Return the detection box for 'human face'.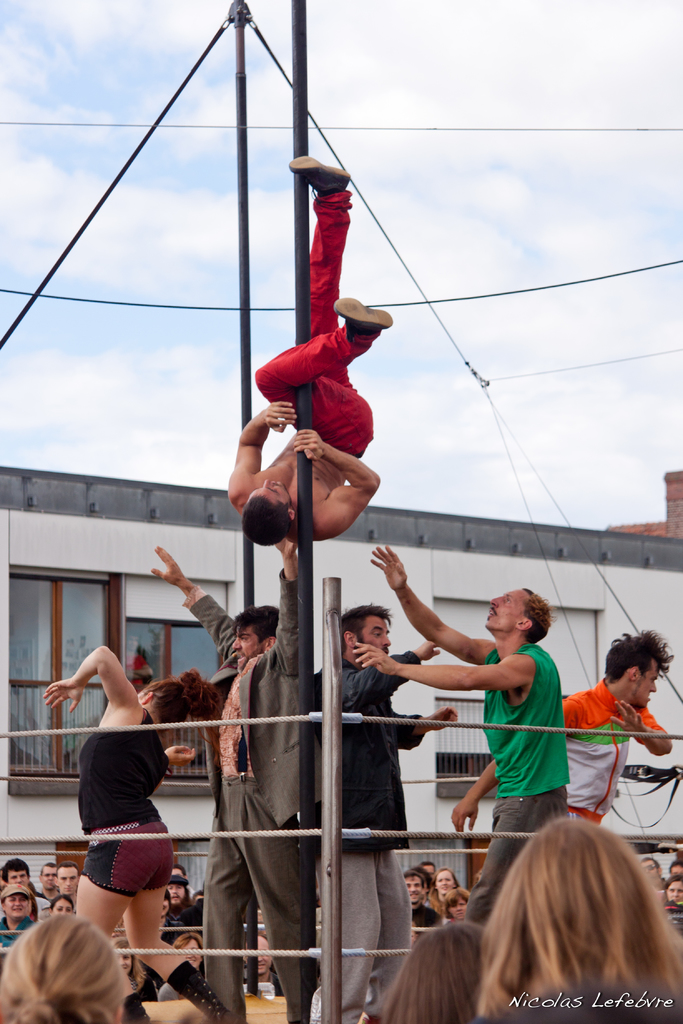
select_region(60, 869, 77, 897).
